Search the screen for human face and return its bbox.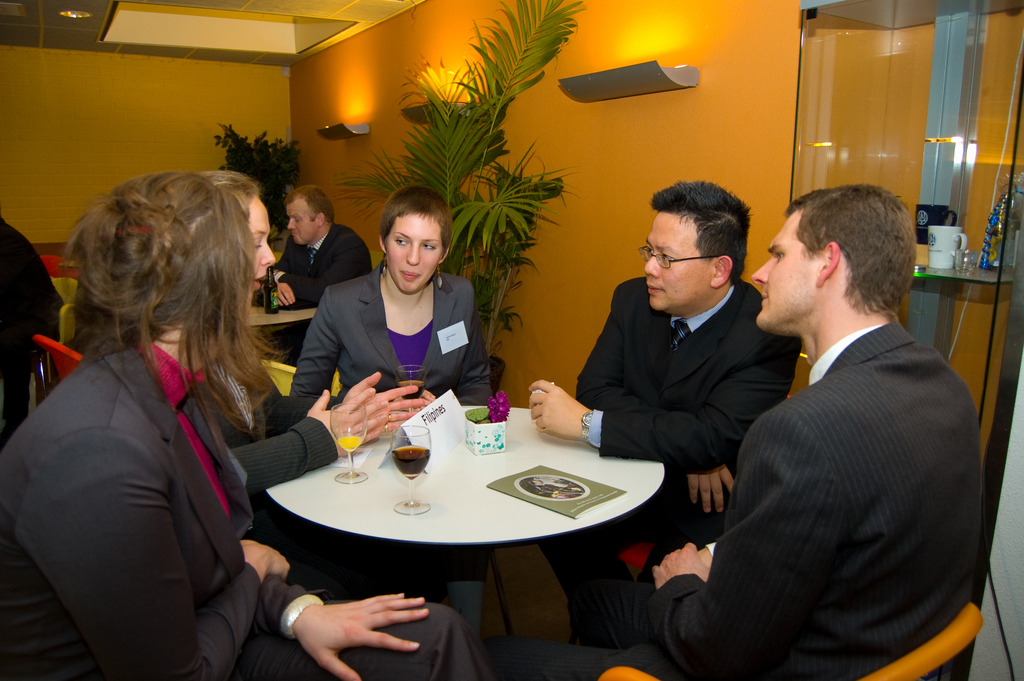
Found: <bbox>383, 217, 436, 290</bbox>.
